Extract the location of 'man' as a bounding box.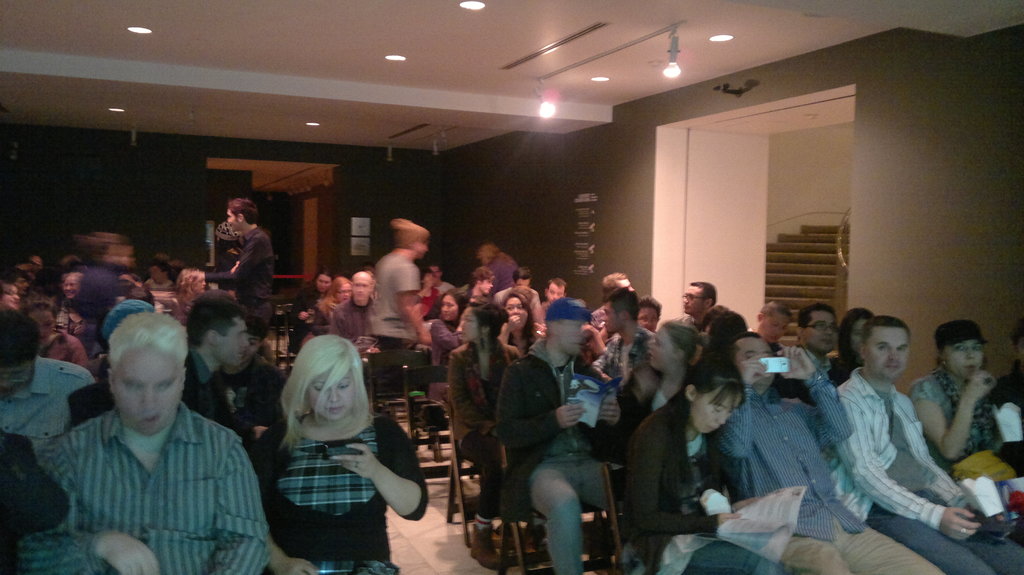
(left=6, top=268, right=28, bottom=295).
